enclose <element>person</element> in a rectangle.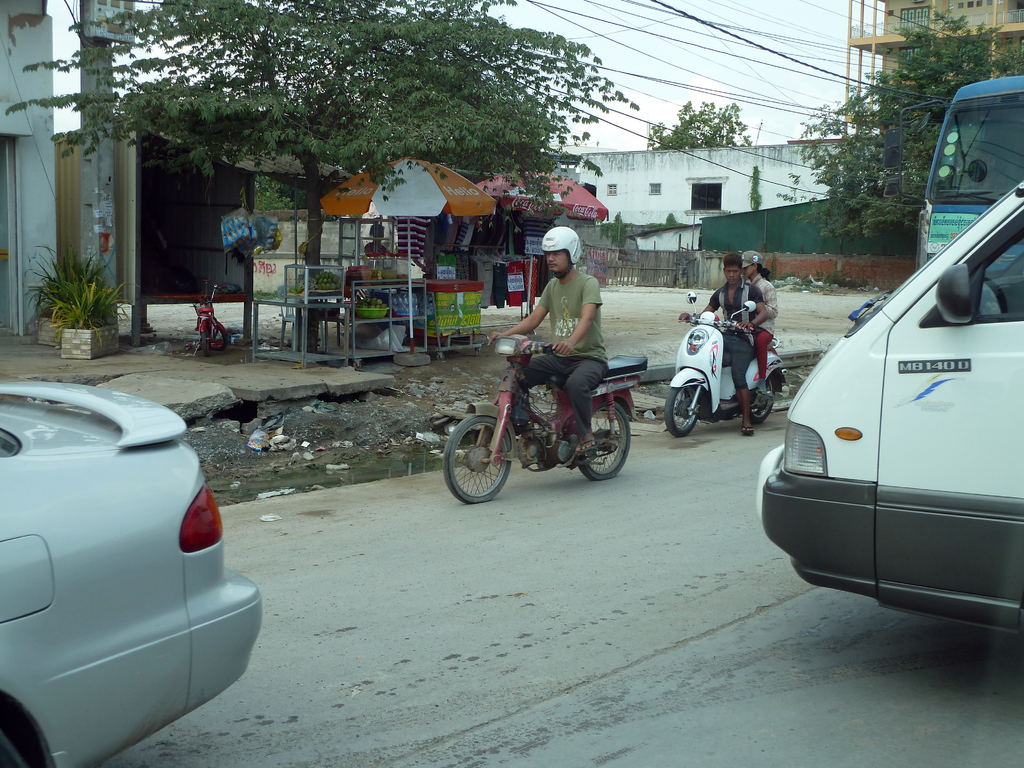
BBox(369, 225, 397, 257).
